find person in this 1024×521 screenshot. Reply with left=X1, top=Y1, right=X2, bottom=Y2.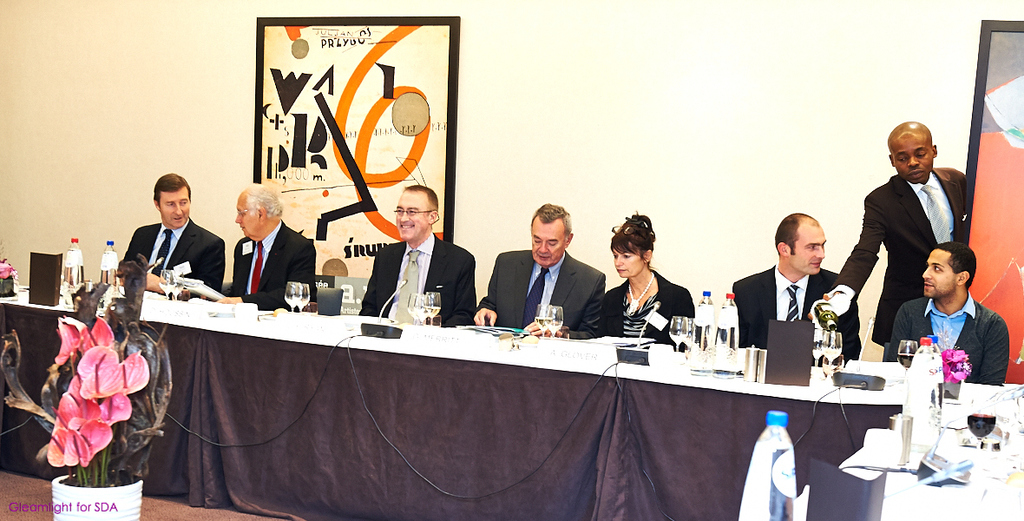
left=887, top=239, right=1008, bottom=388.
